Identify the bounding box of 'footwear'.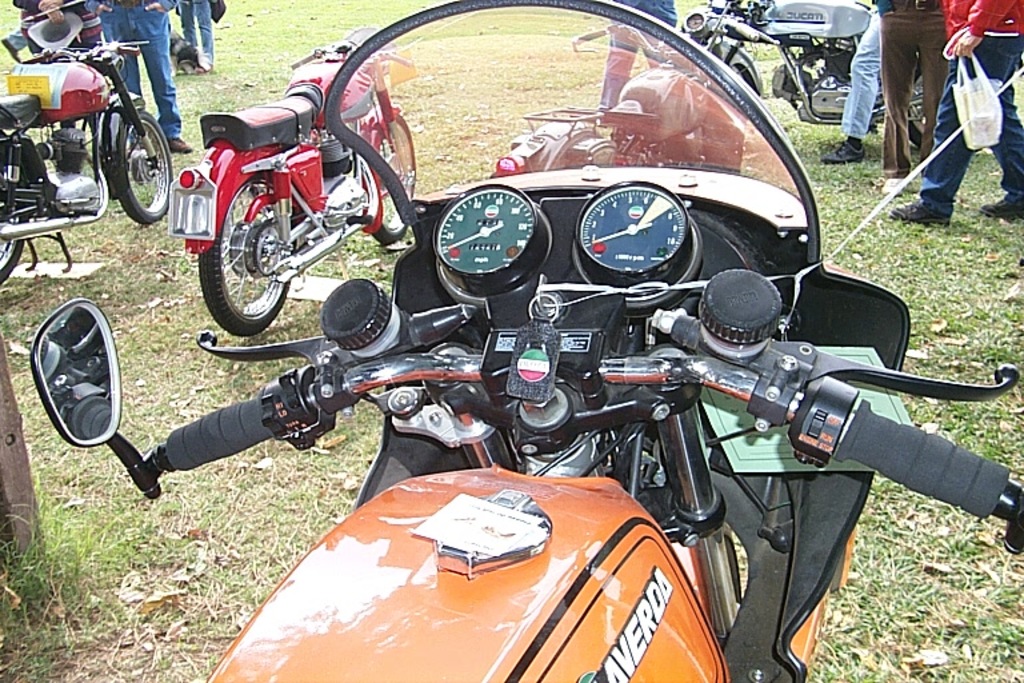
crop(976, 193, 1023, 219).
